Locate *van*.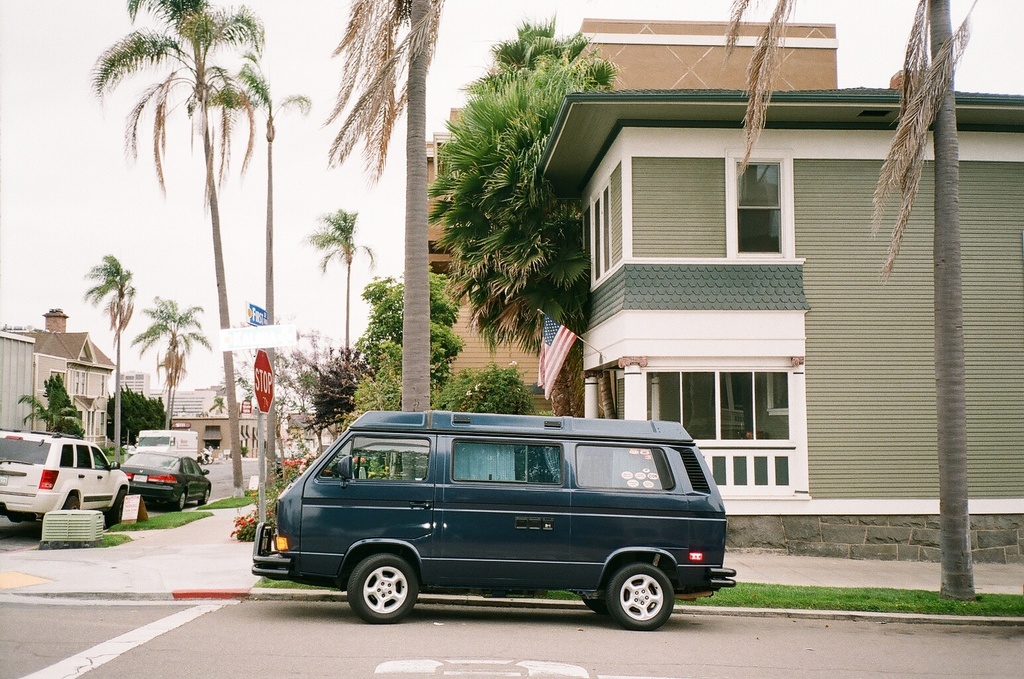
Bounding box: [254,407,739,625].
